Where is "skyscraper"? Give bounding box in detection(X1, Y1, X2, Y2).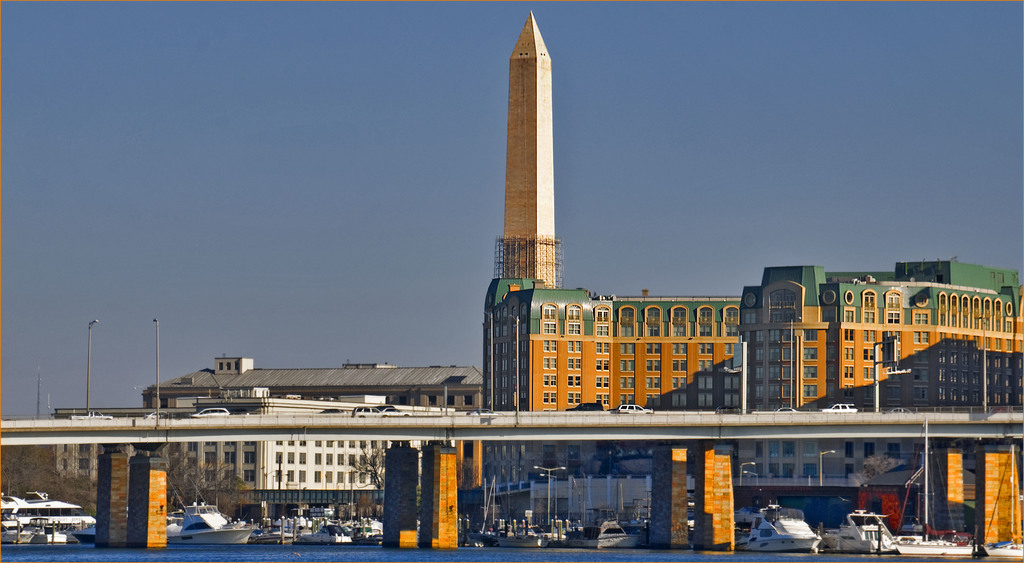
detection(490, 4, 563, 300).
